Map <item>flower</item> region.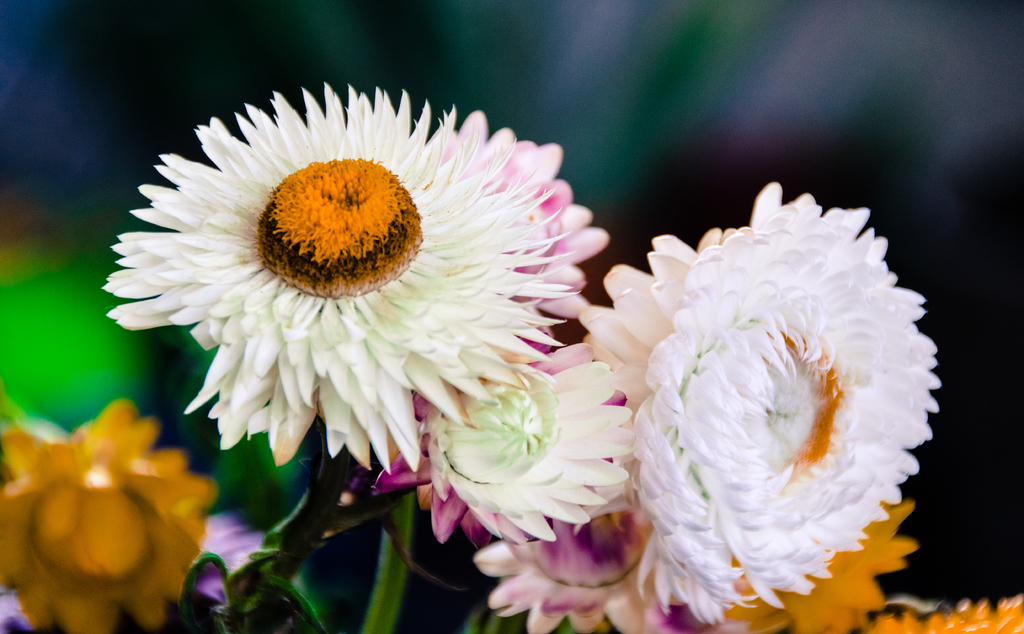
Mapped to left=90, top=83, right=647, bottom=558.
